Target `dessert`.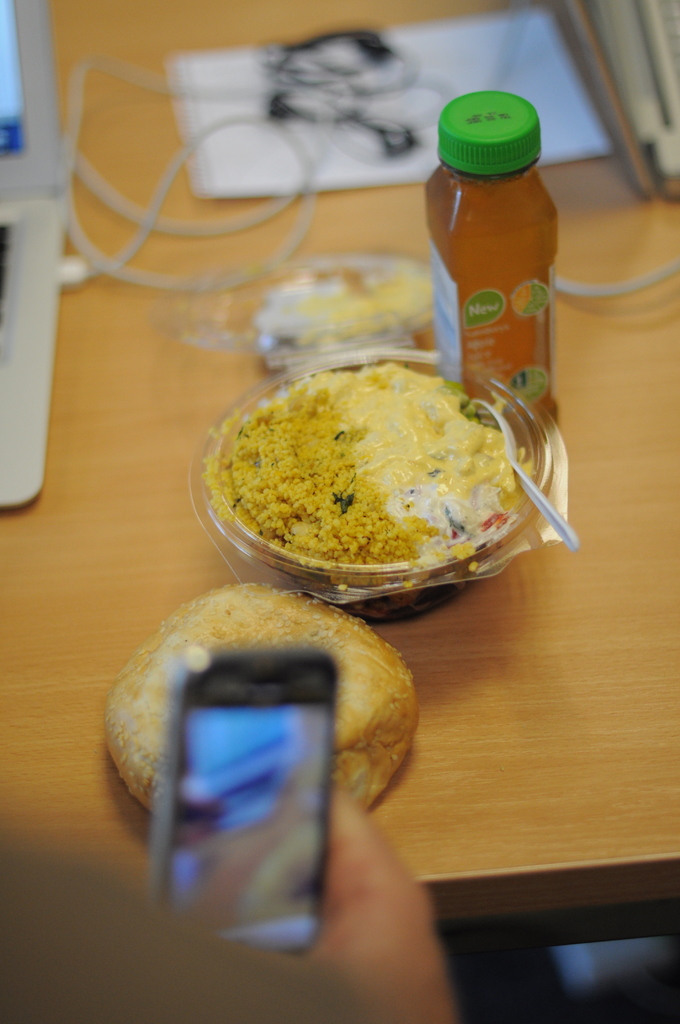
Target region: x1=102, y1=580, x2=424, y2=817.
